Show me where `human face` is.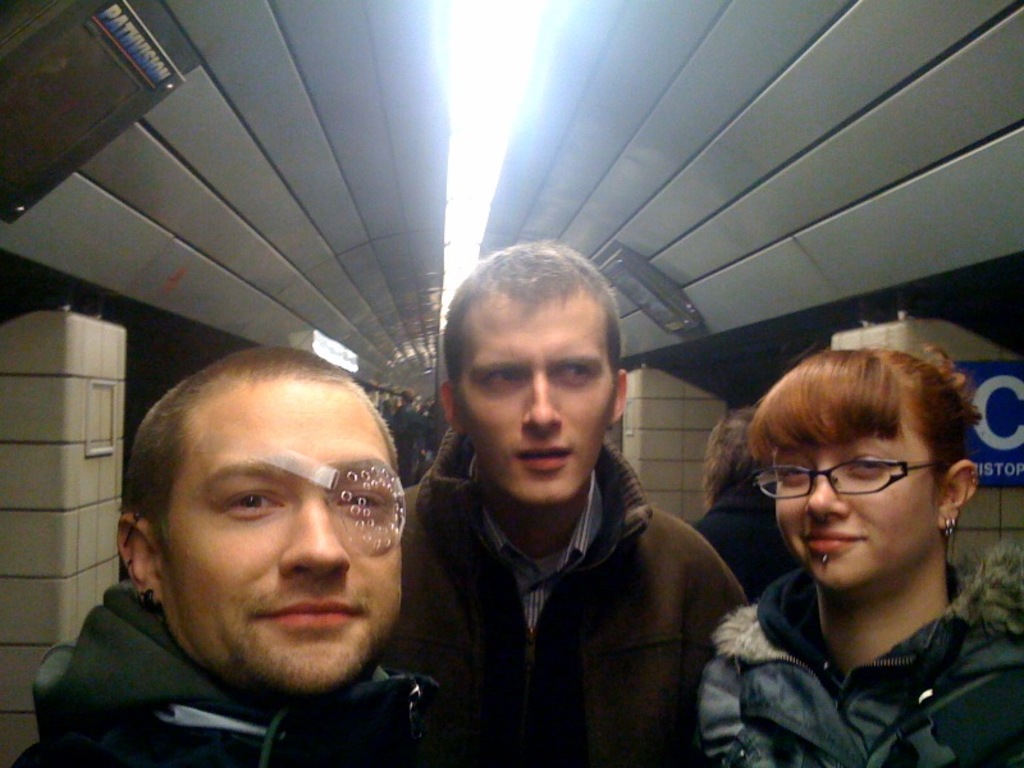
`human face` is at <box>774,412,941,591</box>.
